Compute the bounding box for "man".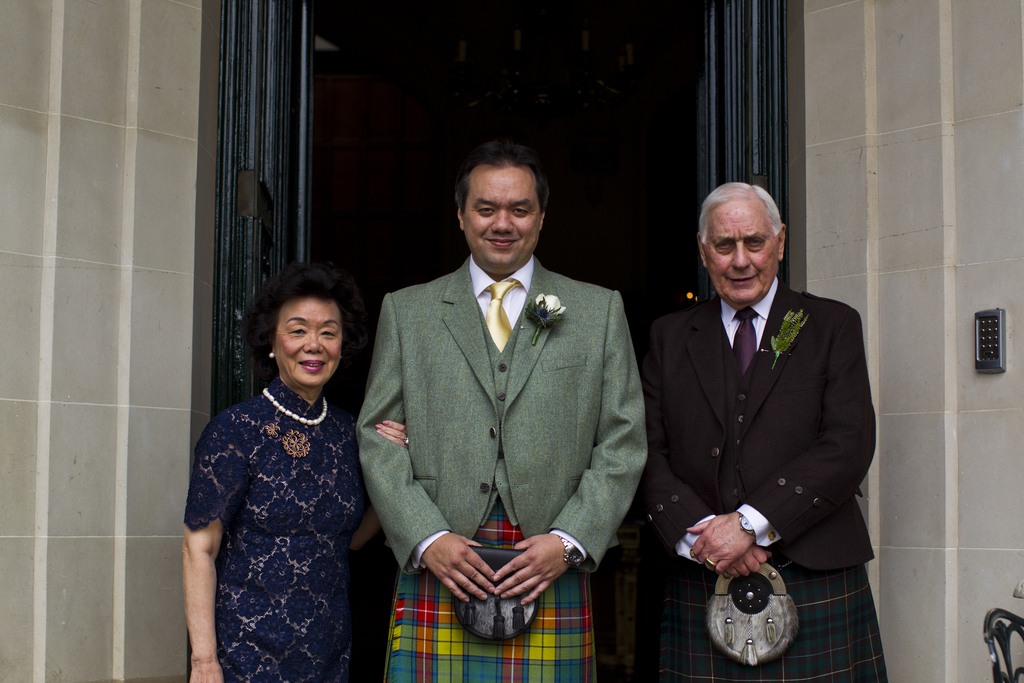
<bbox>346, 135, 646, 675</bbox>.
